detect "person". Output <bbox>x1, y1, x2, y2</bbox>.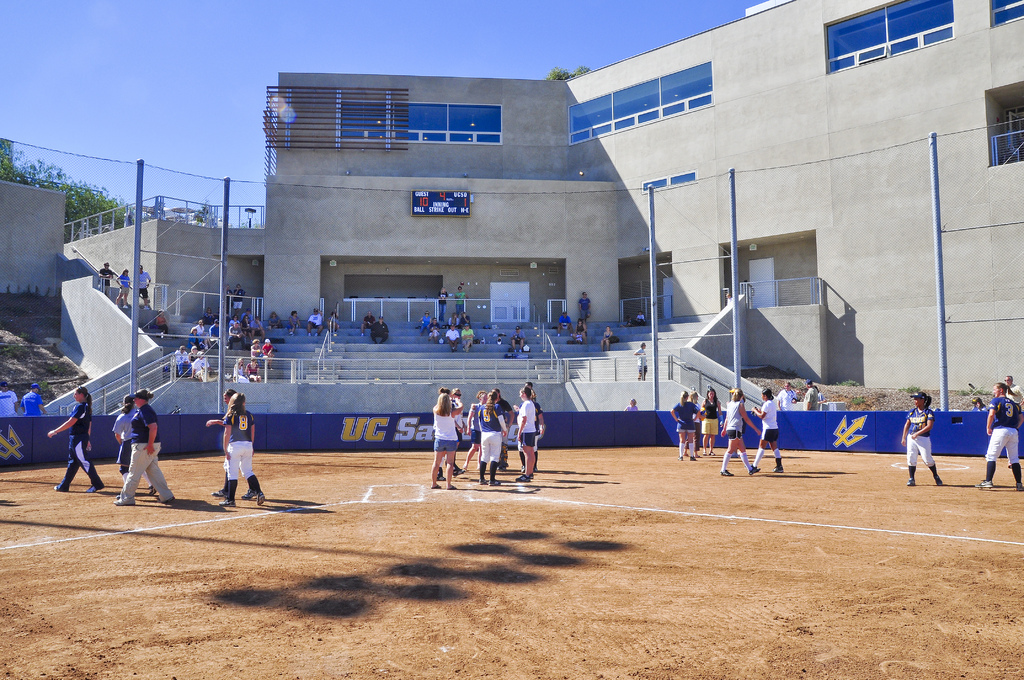
<bbox>1001, 369, 1023, 412</bbox>.
